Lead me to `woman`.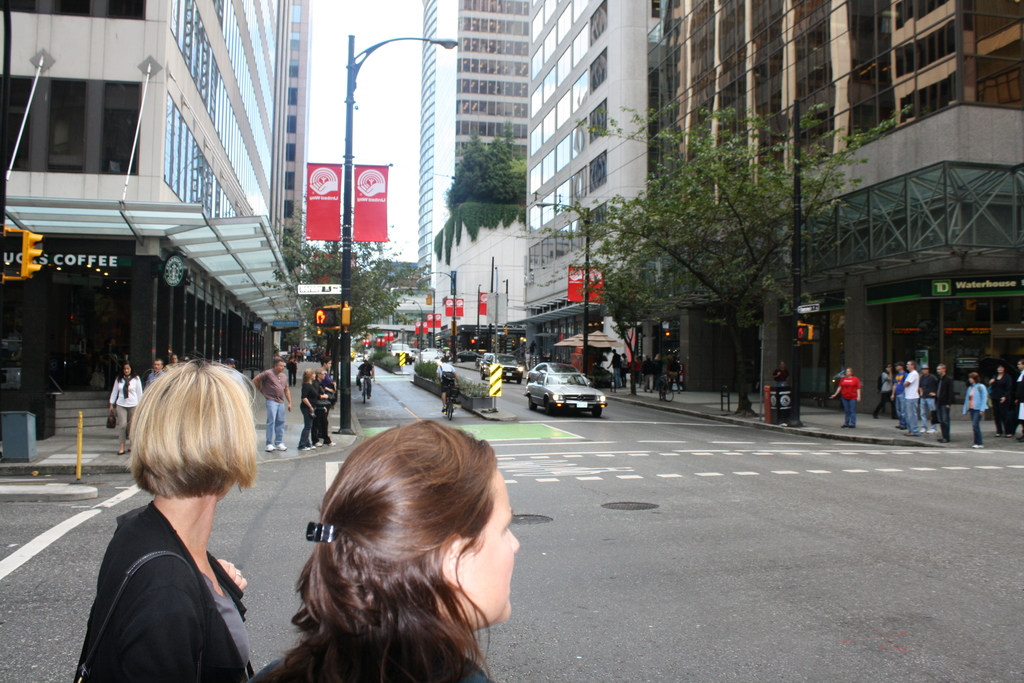
Lead to locate(826, 363, 858, 428).
